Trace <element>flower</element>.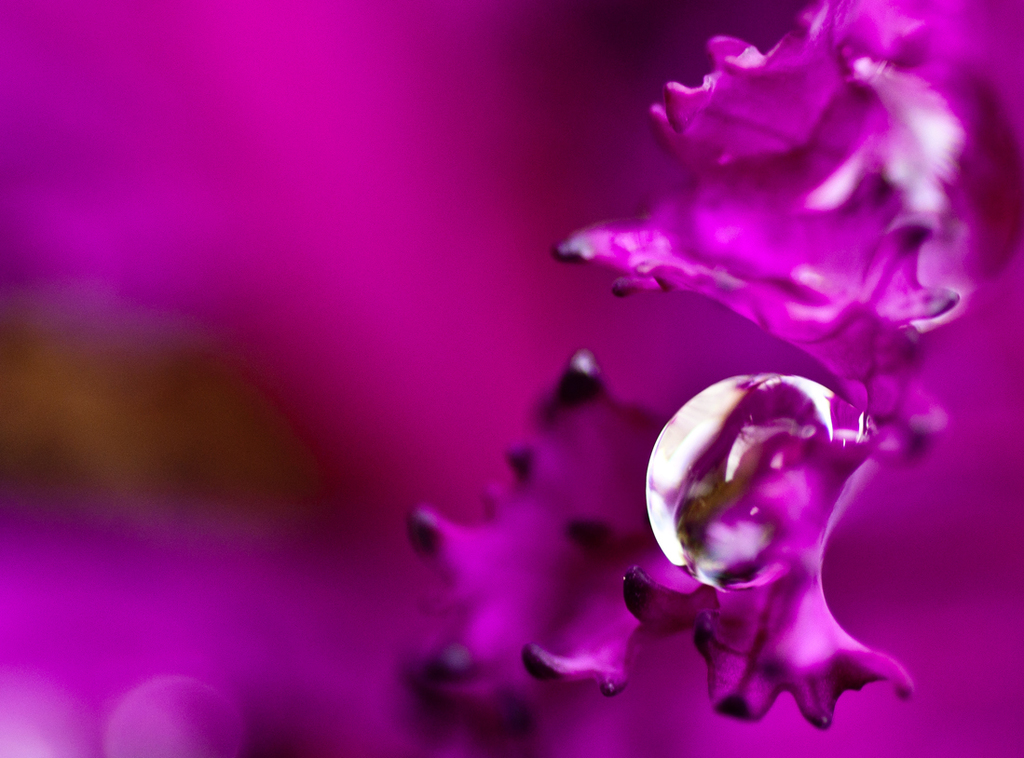
Traced to [left=392, top=0, right=1023, bottom=757].
